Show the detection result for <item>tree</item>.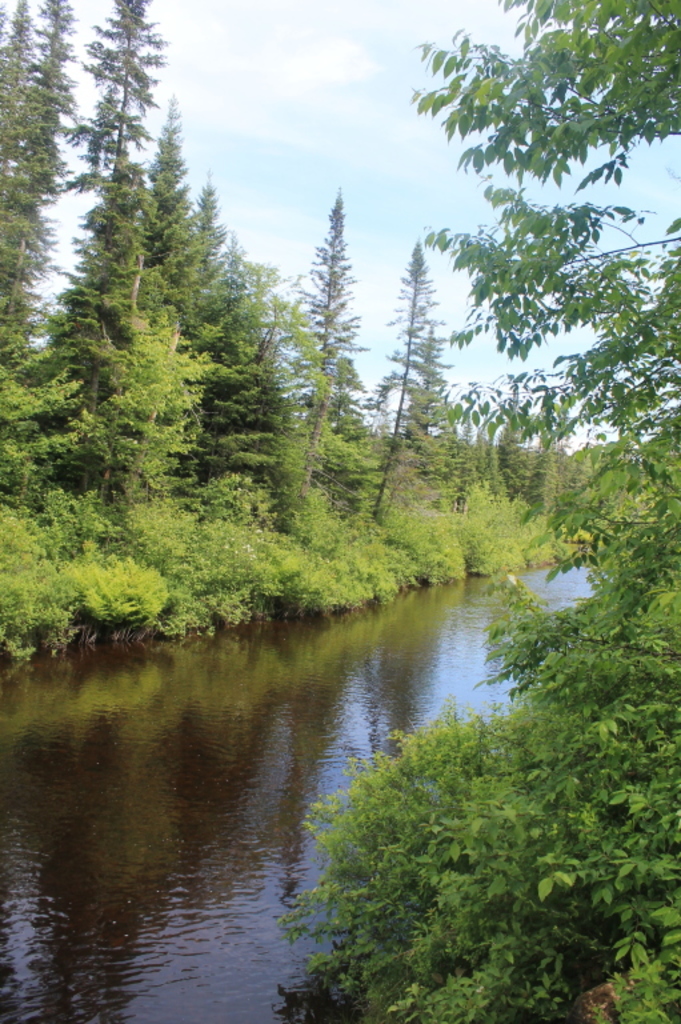
box(416, 0, 680, 1023).
